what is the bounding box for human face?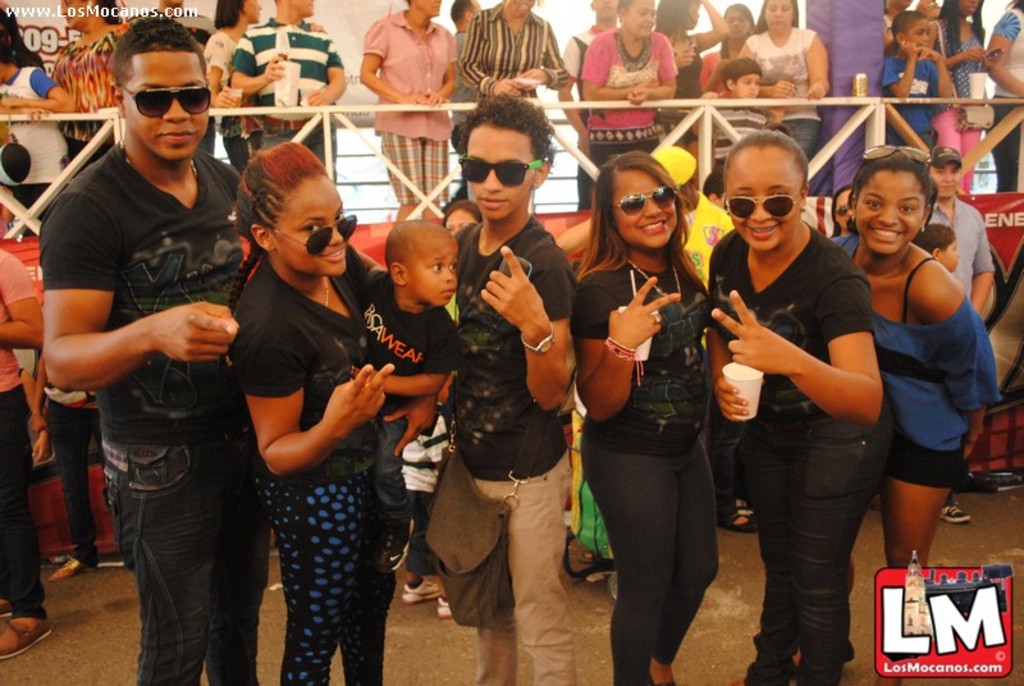
727:151:803:247.
